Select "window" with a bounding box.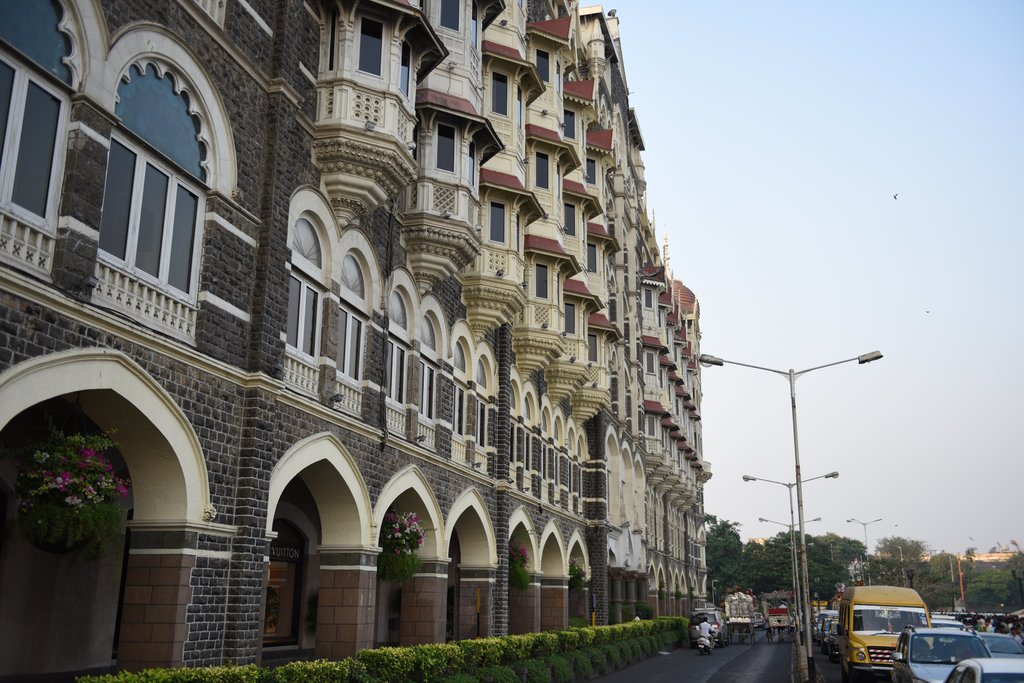
detection(535, 264, 547, 303).
